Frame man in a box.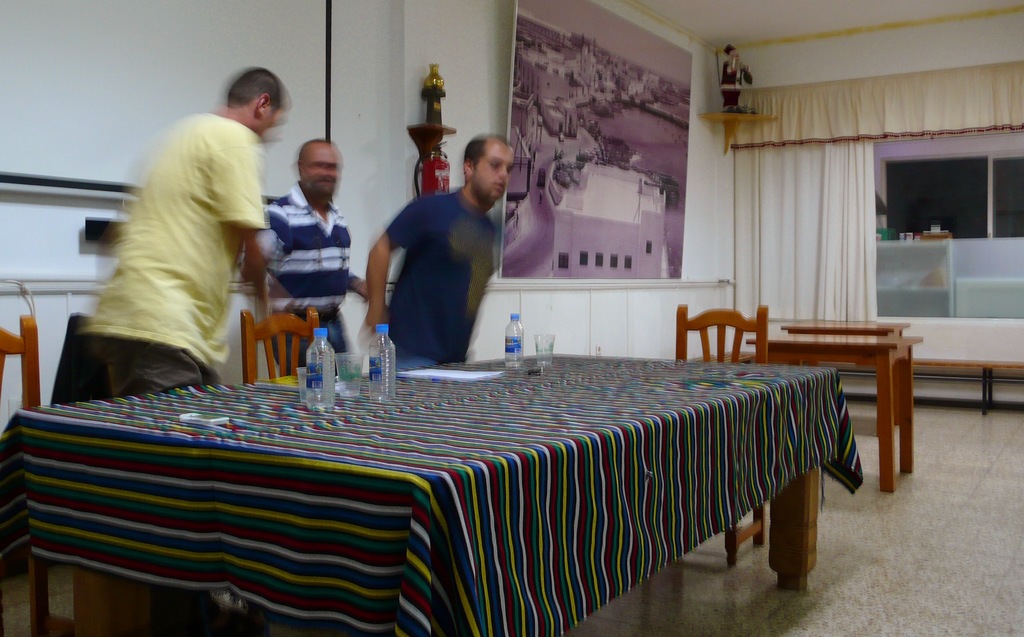
355, 130, 516, 366.
